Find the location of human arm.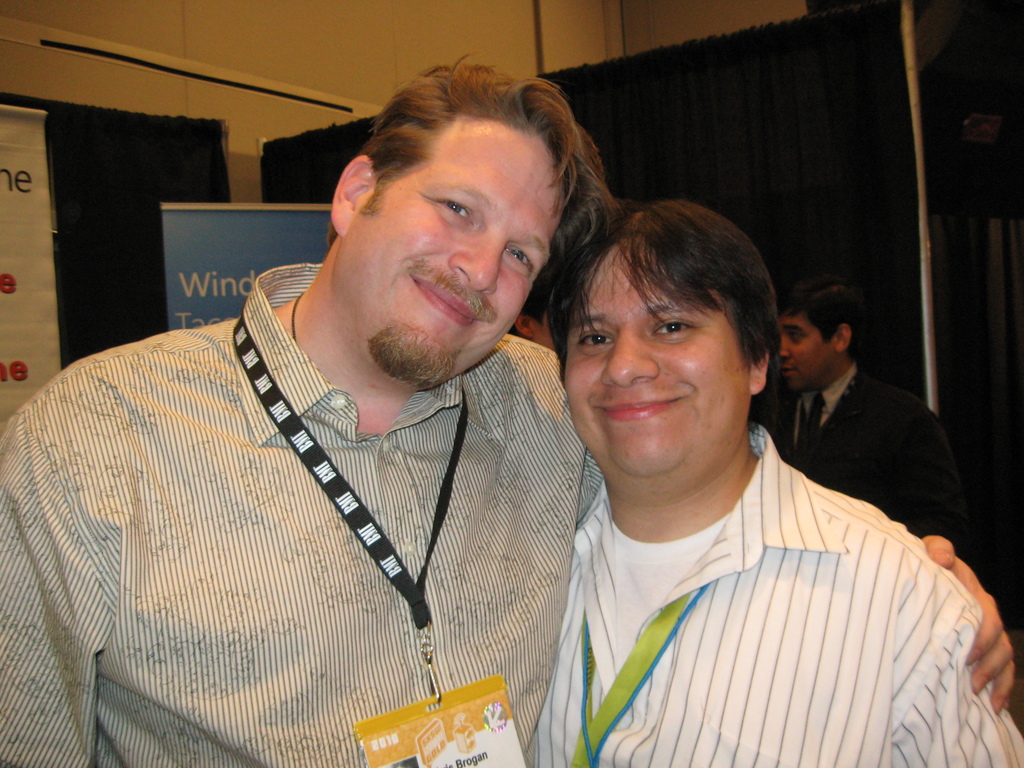
Location: 895 540 1017 724.
